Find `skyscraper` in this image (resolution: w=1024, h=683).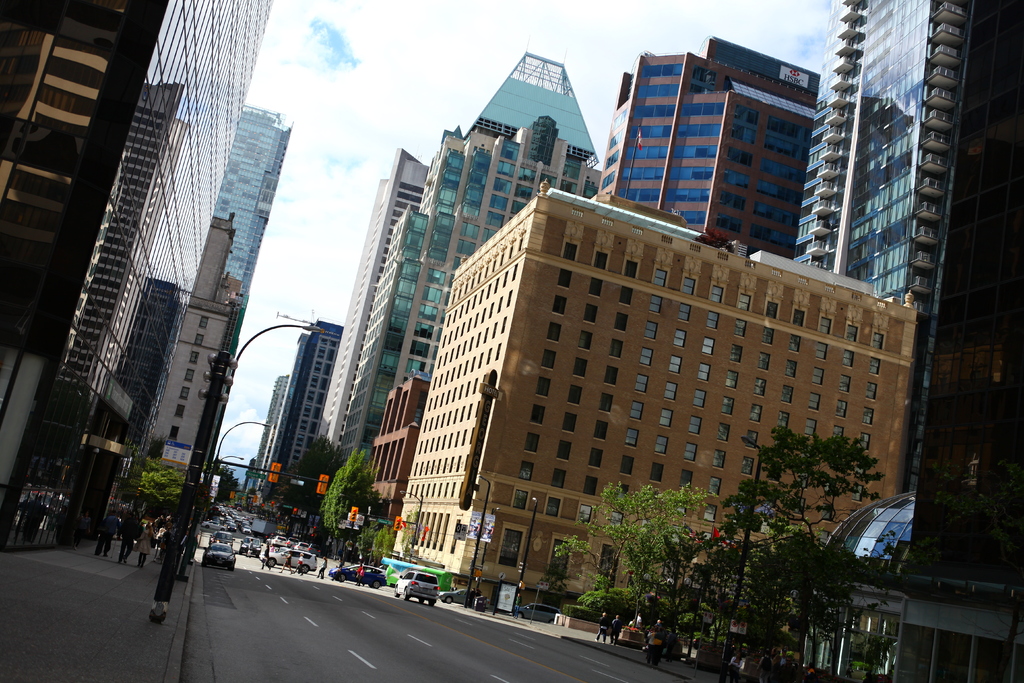
bbox(0, 0, 275, 558).
